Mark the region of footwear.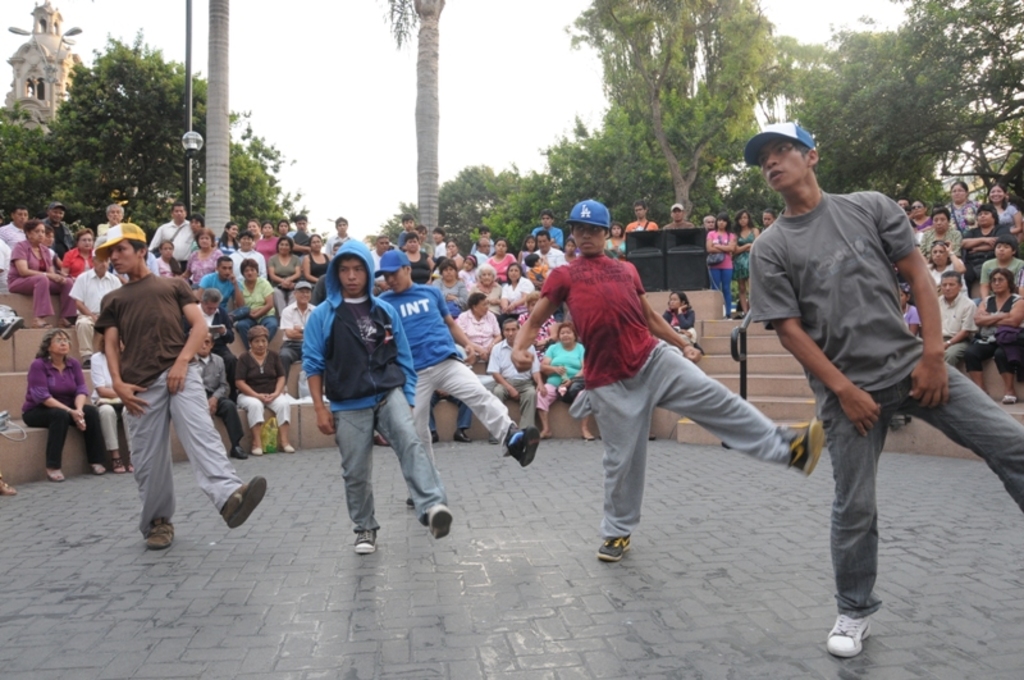
Region: select_region(513, 430, 540, 461).
